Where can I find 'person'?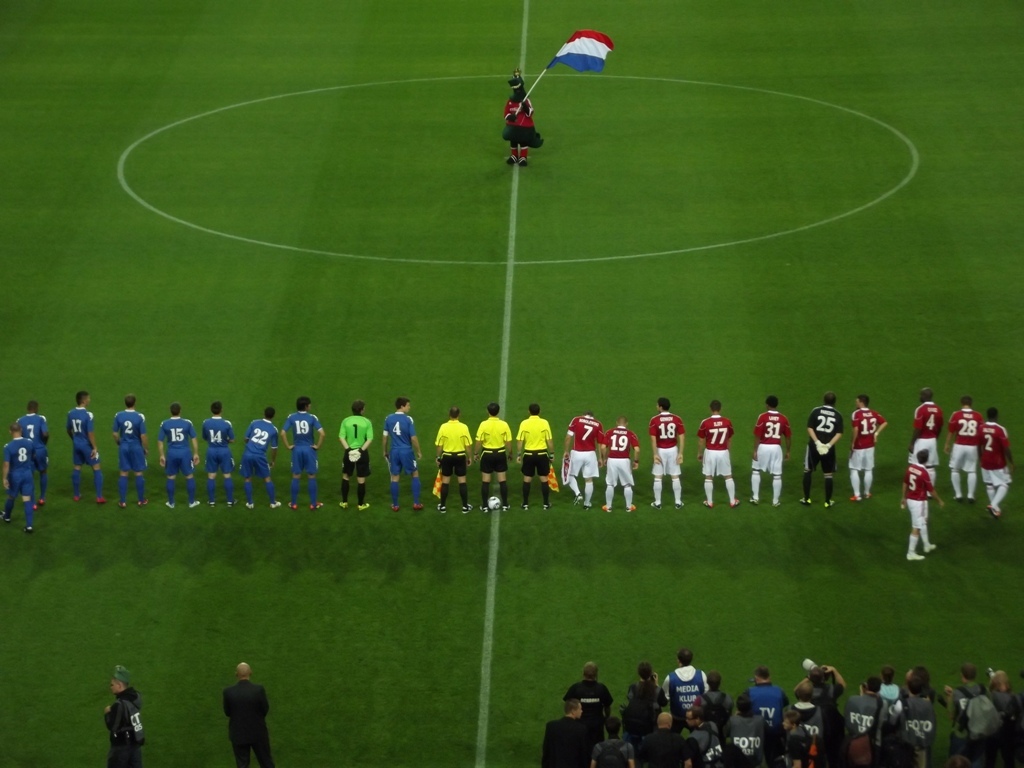
You can find it at 431/406/473/516.
